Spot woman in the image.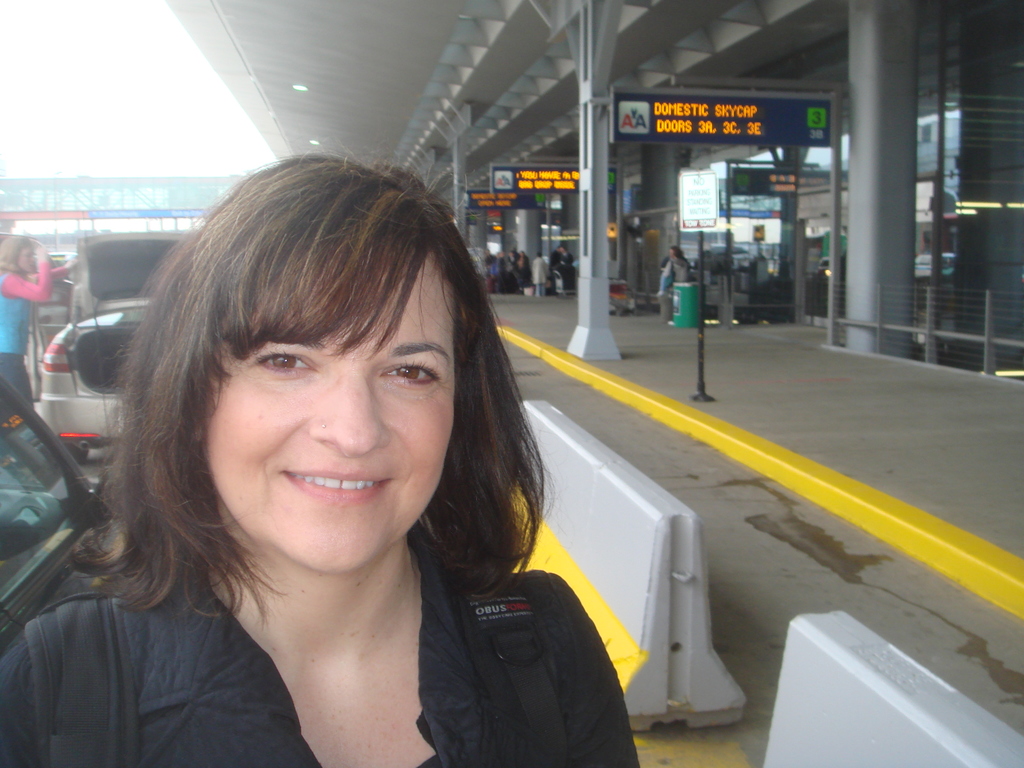
woman found at [0,228,82,406].
